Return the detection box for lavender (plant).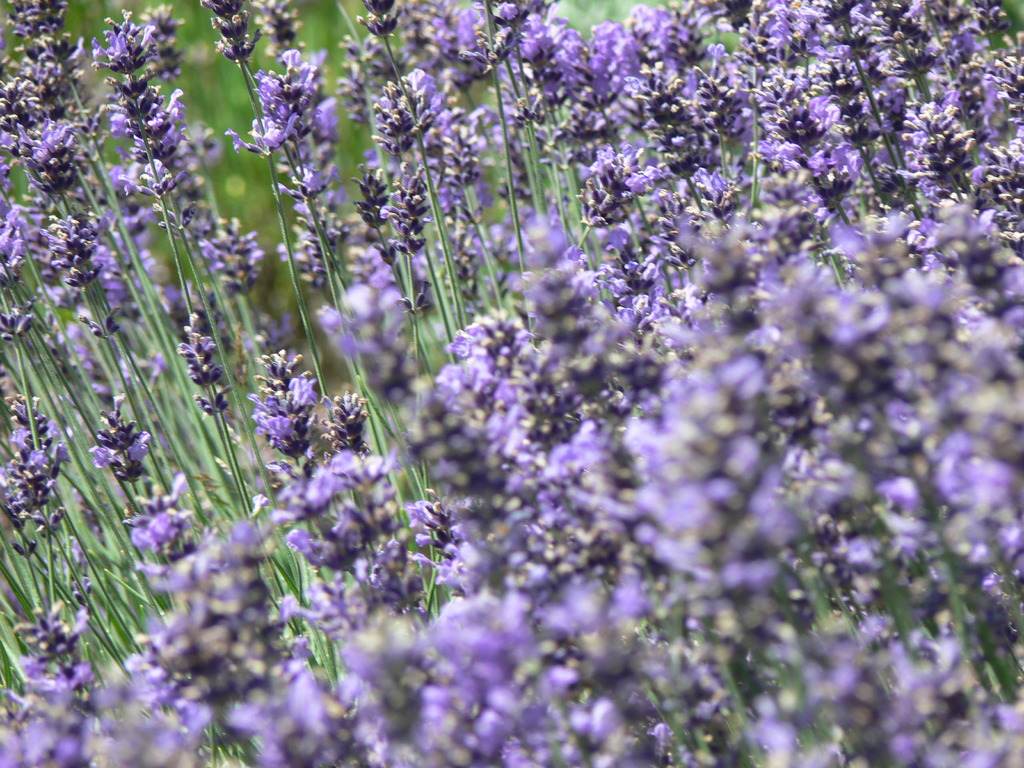
bbox=[127, 475, 215, 589].
